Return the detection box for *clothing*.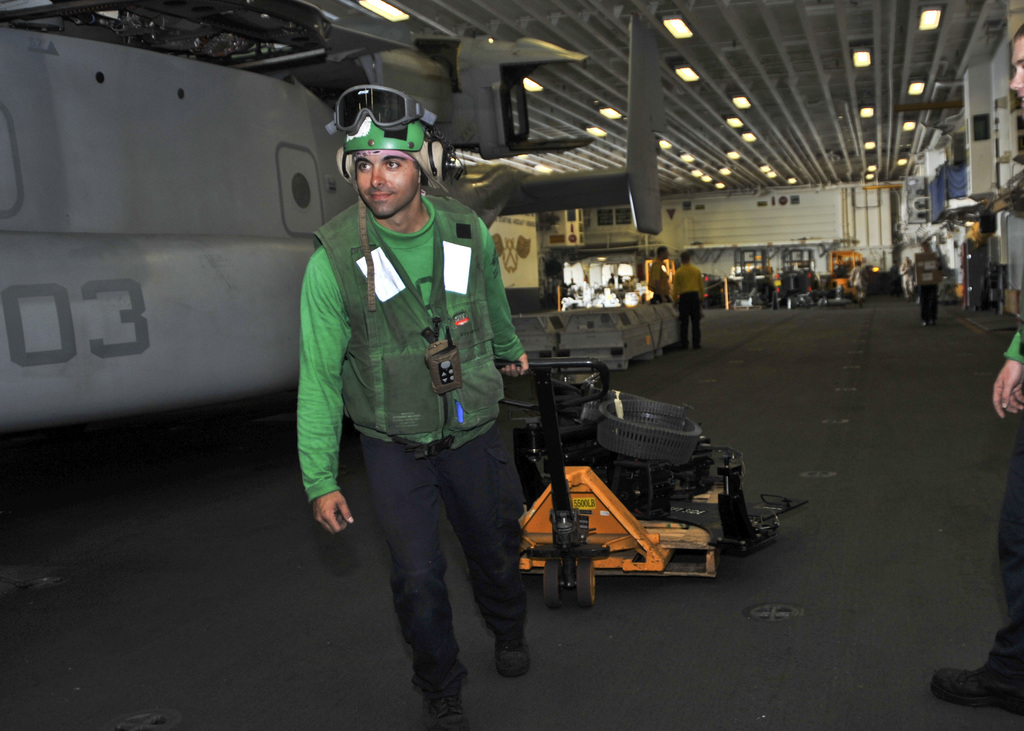
Rect(647, 253, 669, 300).
